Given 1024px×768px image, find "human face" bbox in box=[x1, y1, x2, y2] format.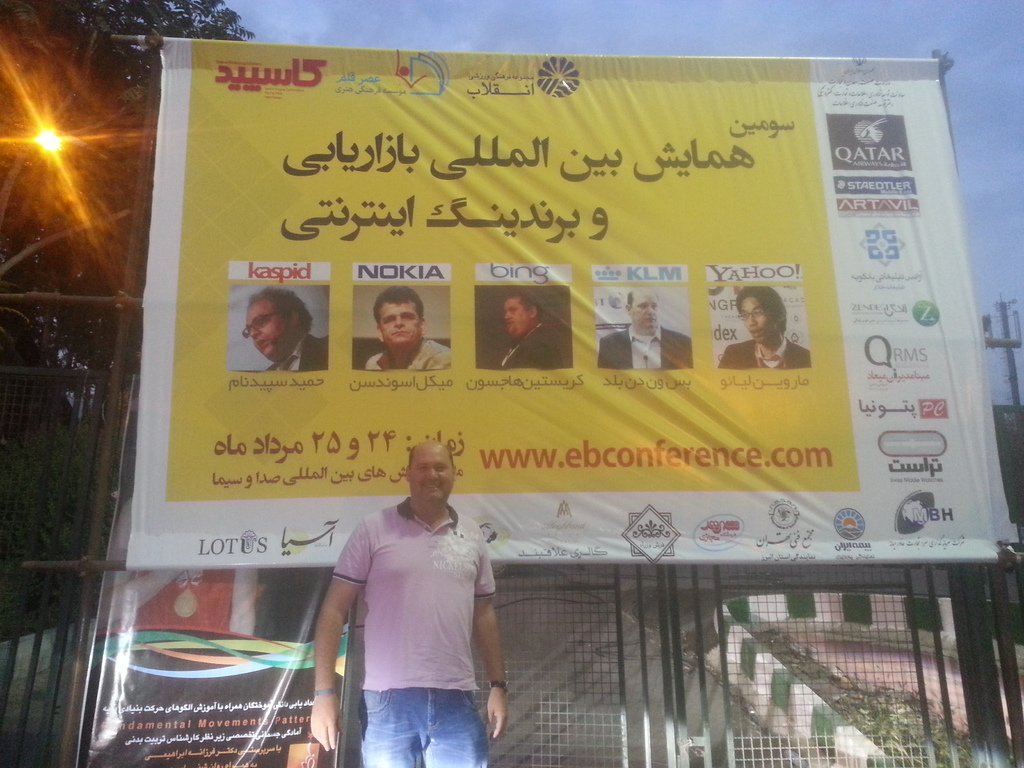
box=[244, 299, 282, 362].
